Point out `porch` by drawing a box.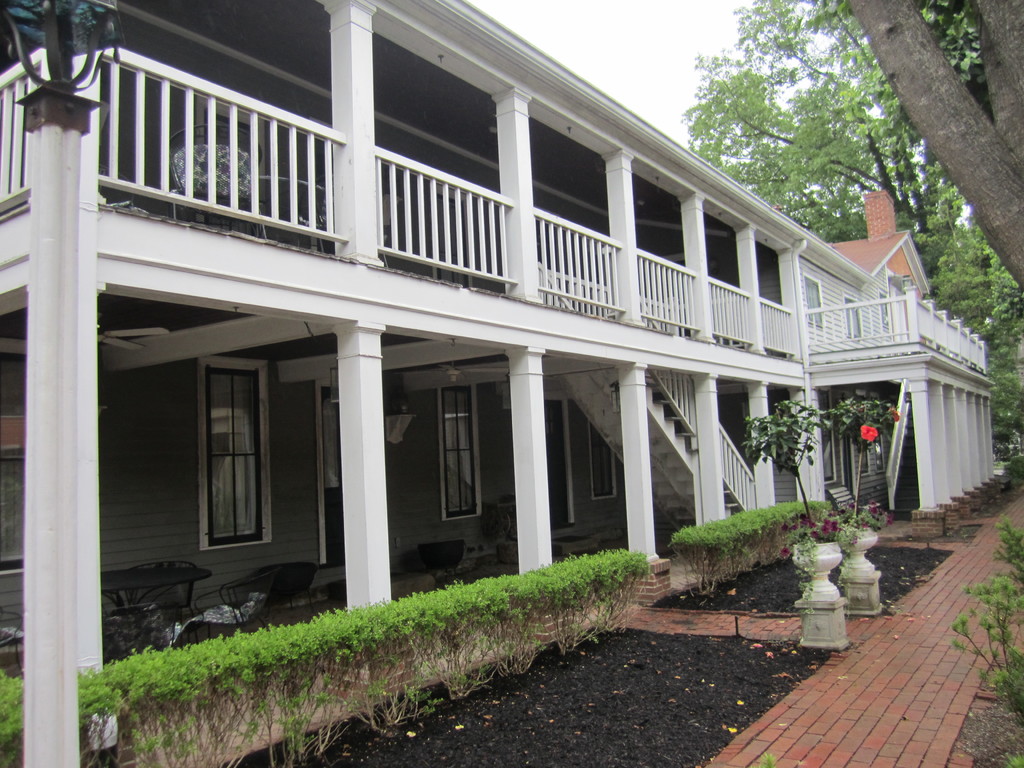
bbox=(0, 40, 809, 363).
